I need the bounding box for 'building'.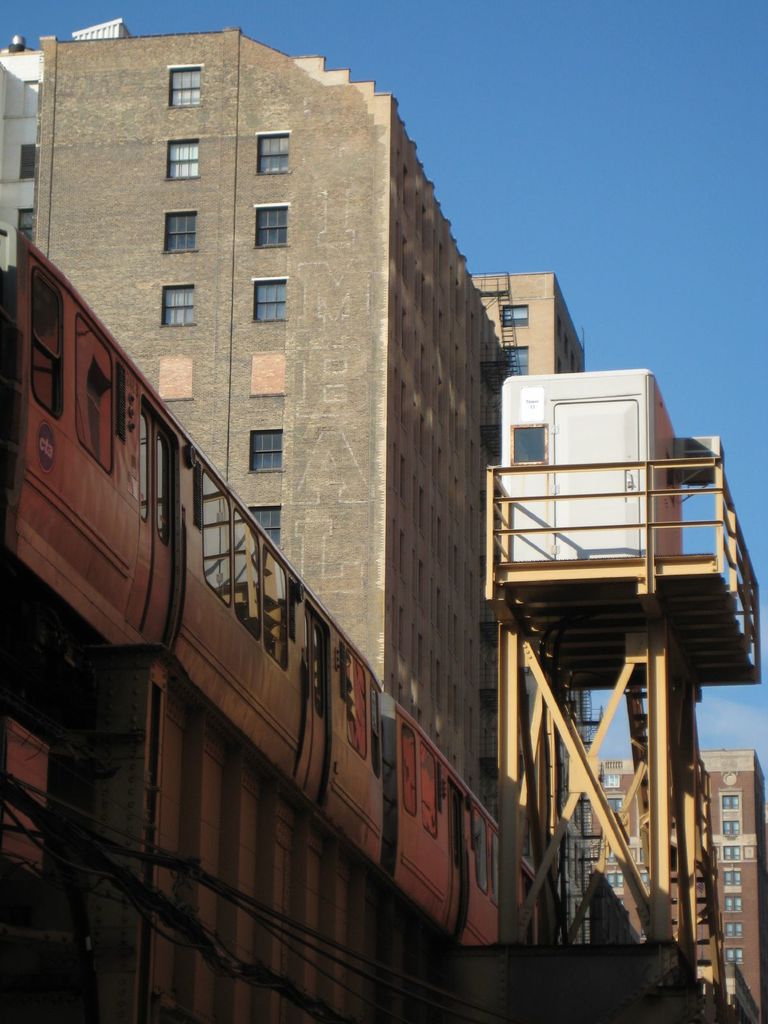
Here it is: select_region(586, 745, 767, 1023).
